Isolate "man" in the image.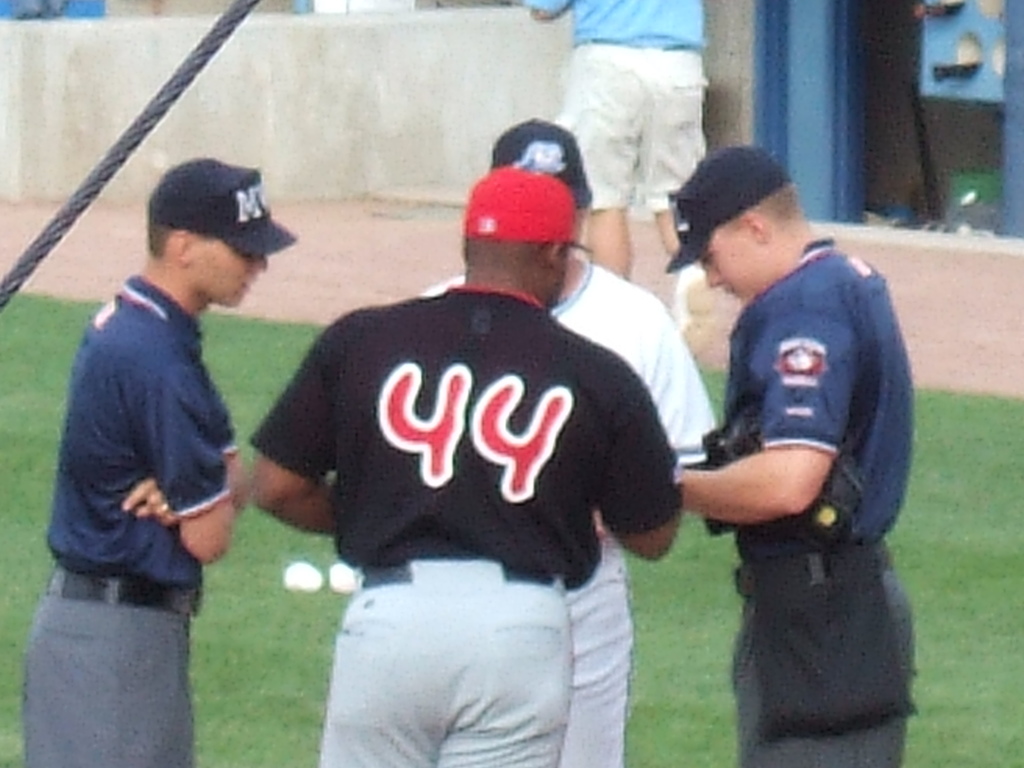
Isolated region: 17:153:301:767.
